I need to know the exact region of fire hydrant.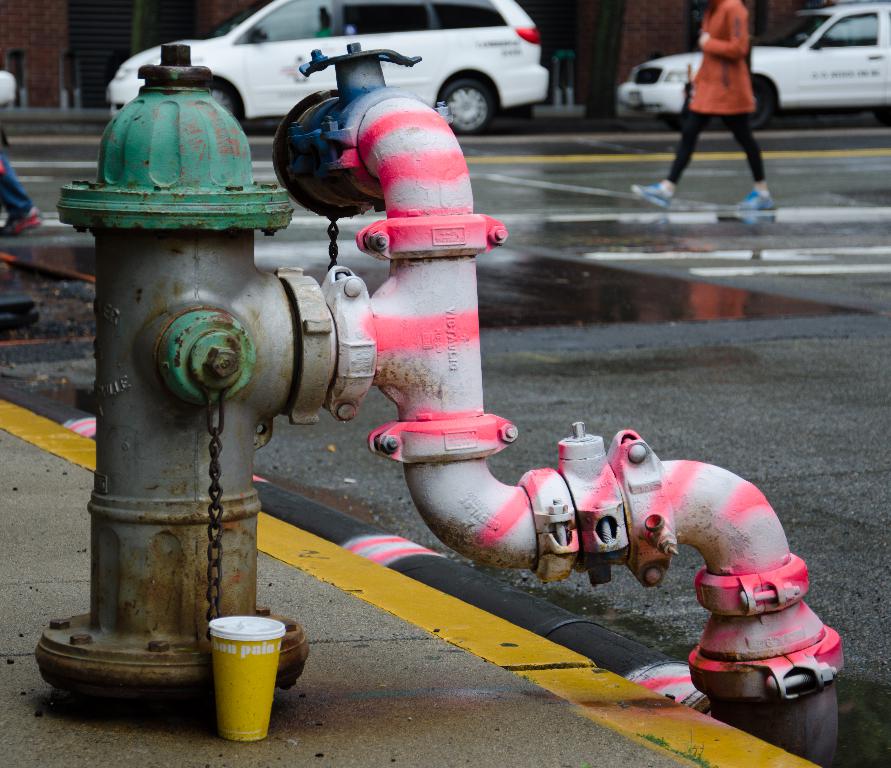
Region: left=32, top=43, right=335, bottom=706.
